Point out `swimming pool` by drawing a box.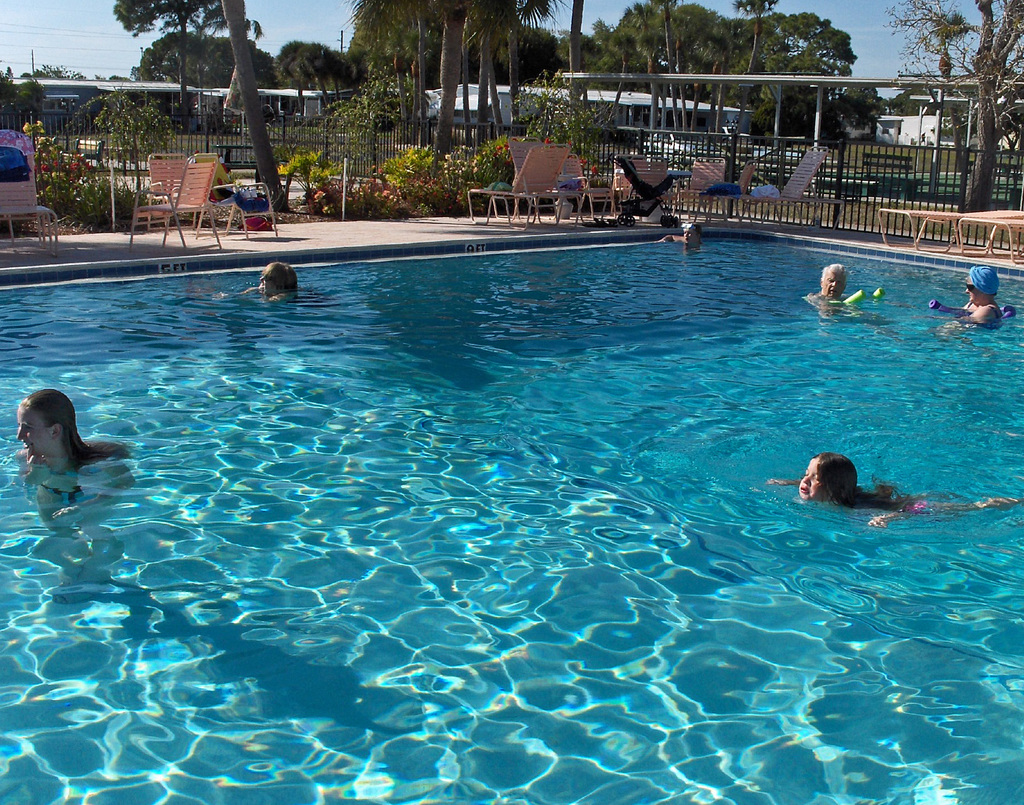
bbox=[0, 225, 1023, 804].
